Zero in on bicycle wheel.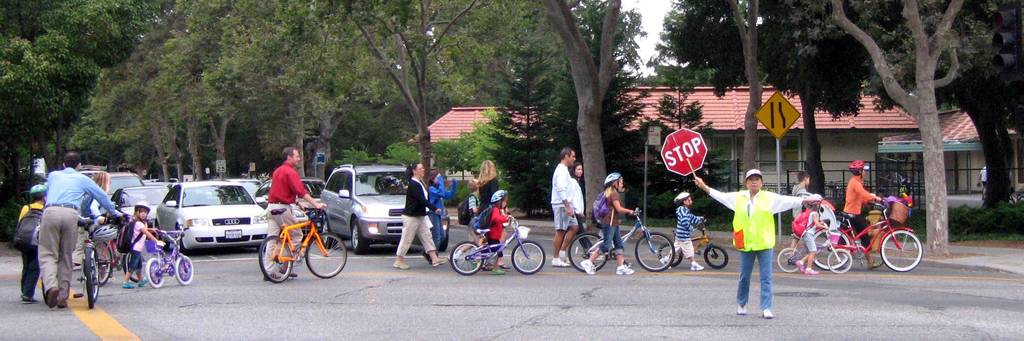
Zeroed in: (left=633, top=231, right=675, bottom=273).
